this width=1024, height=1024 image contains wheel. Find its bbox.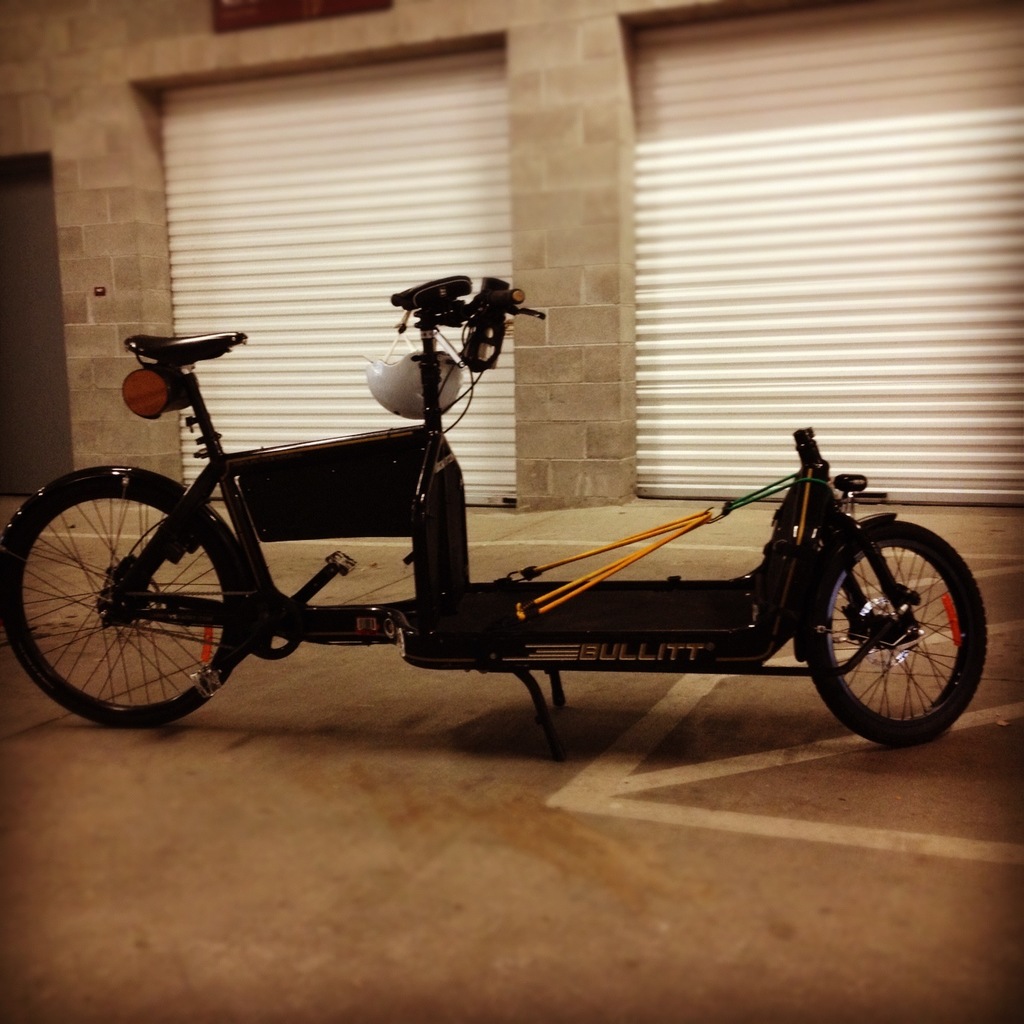
(x1=0, y1=479, x2=246, y2=733).
